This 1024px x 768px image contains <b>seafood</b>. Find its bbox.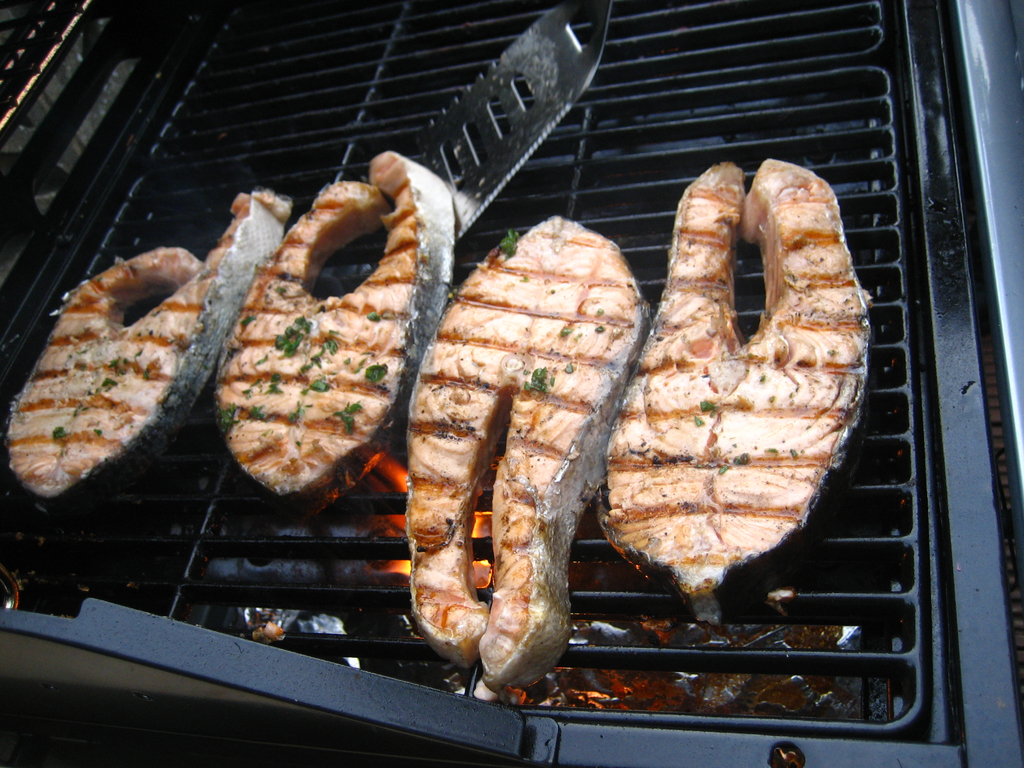
crop(215, 151, 460, 511).
